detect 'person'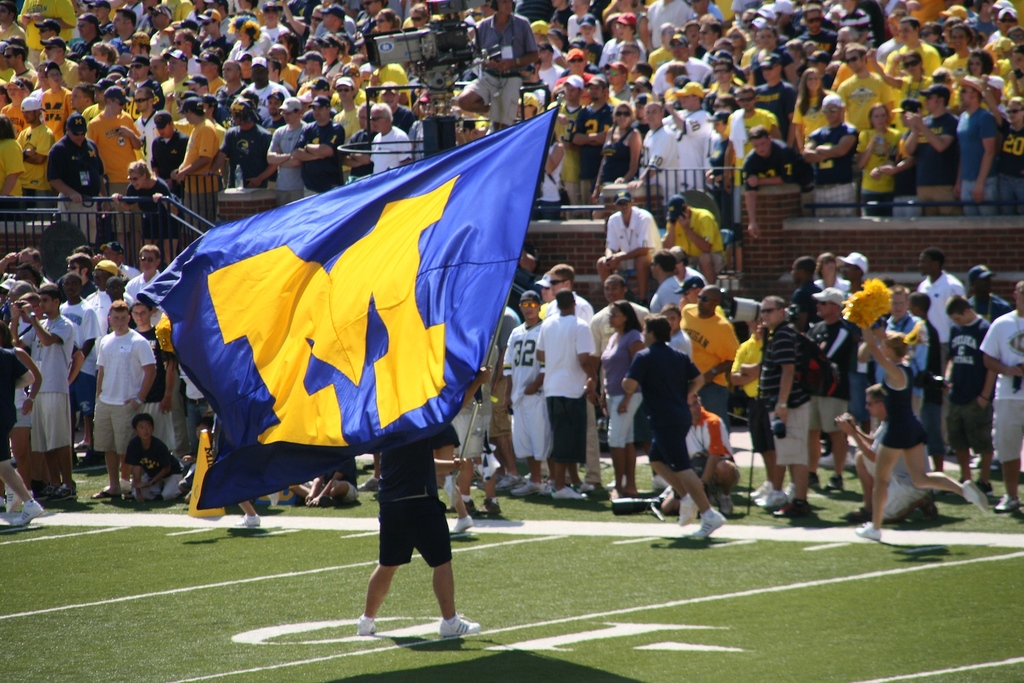
<box>351,273,490,637</box>
